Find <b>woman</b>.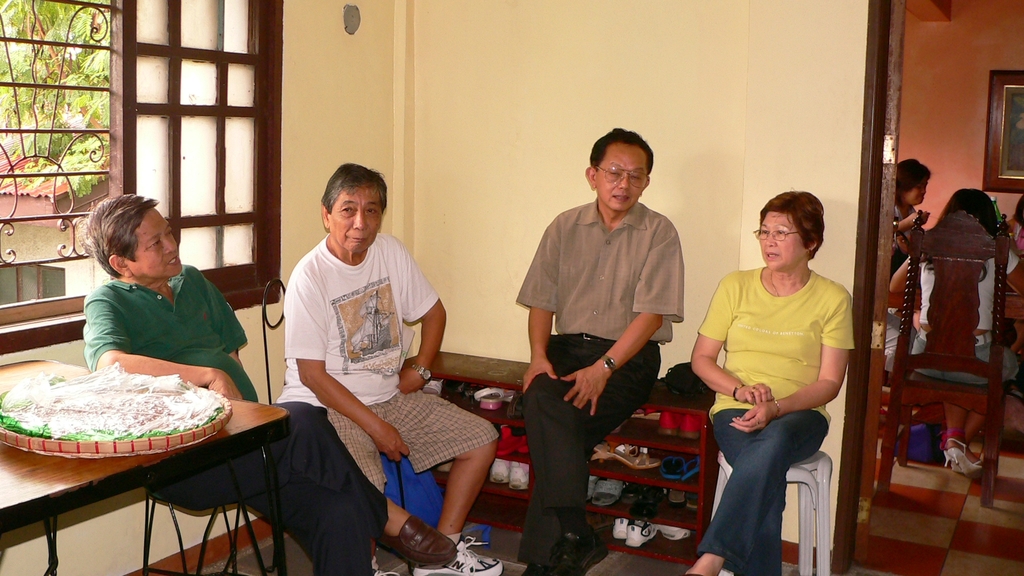
{"x1": 696, "y1": 190, "x2": 858, "y2": 575}.
